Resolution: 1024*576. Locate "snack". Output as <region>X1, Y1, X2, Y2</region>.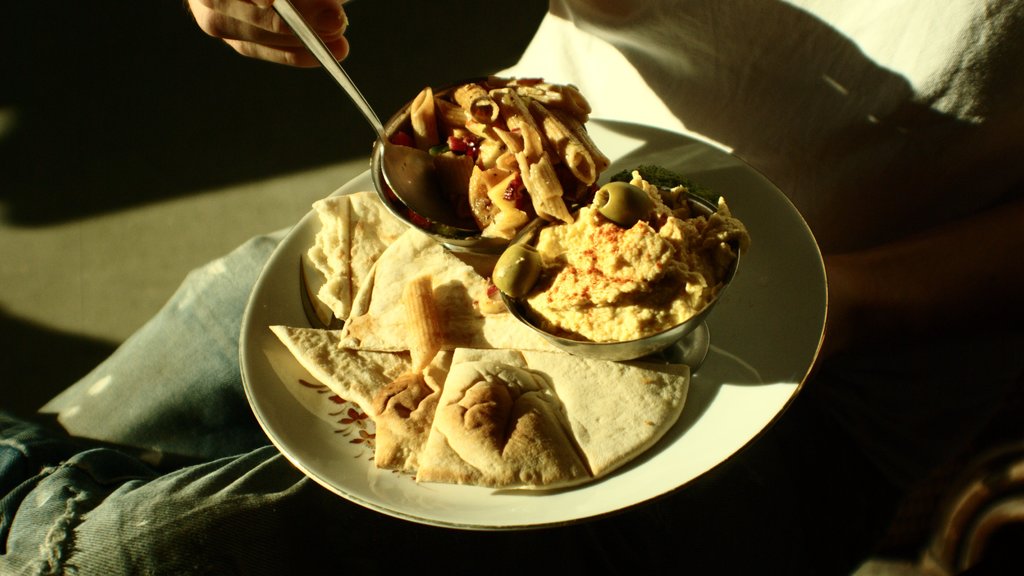
<region>501, 170, 733, 338</region>.
